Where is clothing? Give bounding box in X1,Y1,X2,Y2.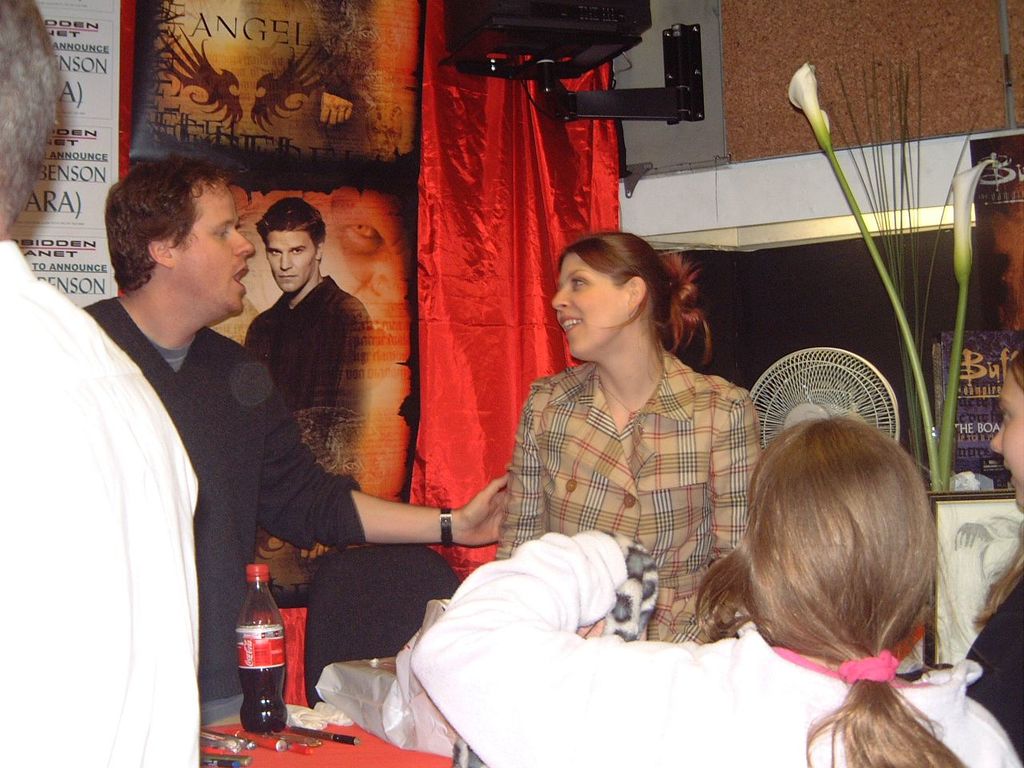
243,278,374,490.
